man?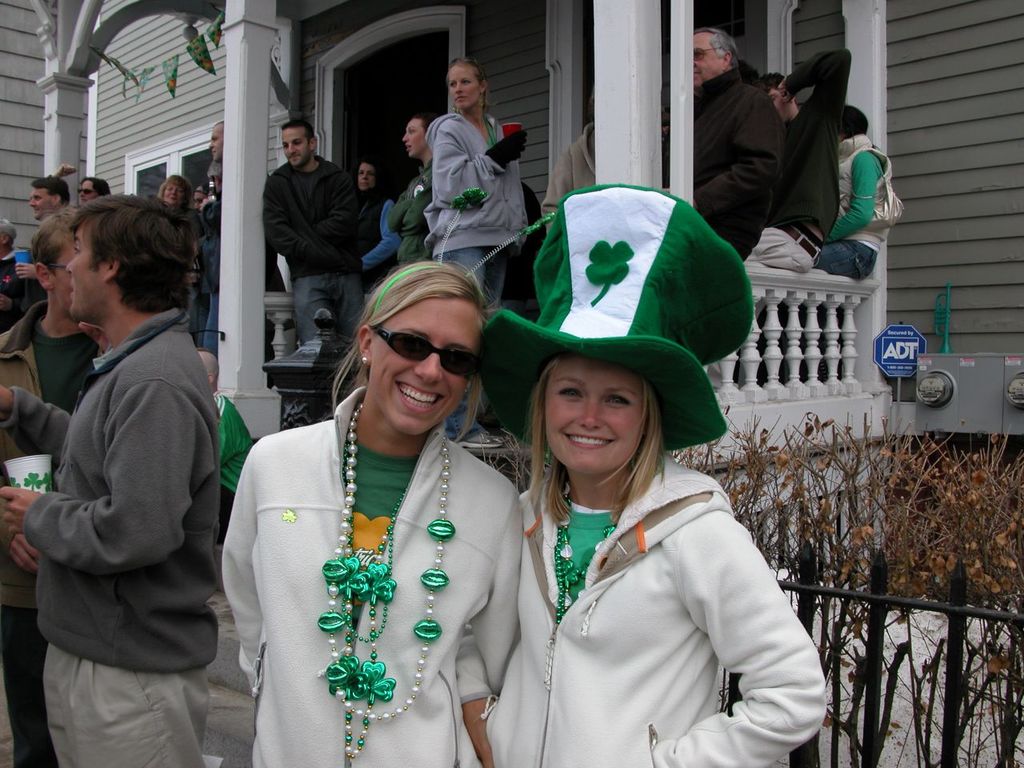
(left=208, top=118, right=288, bottom=358)
